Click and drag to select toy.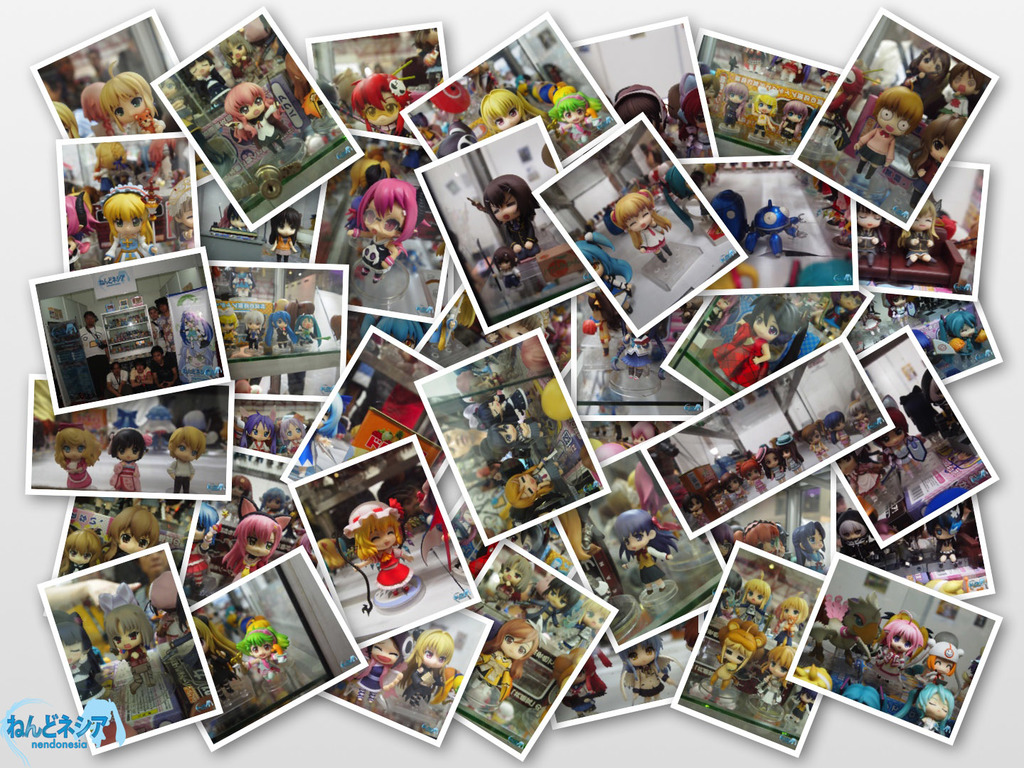
Selection: Rect(879, 612, 932, 670).
